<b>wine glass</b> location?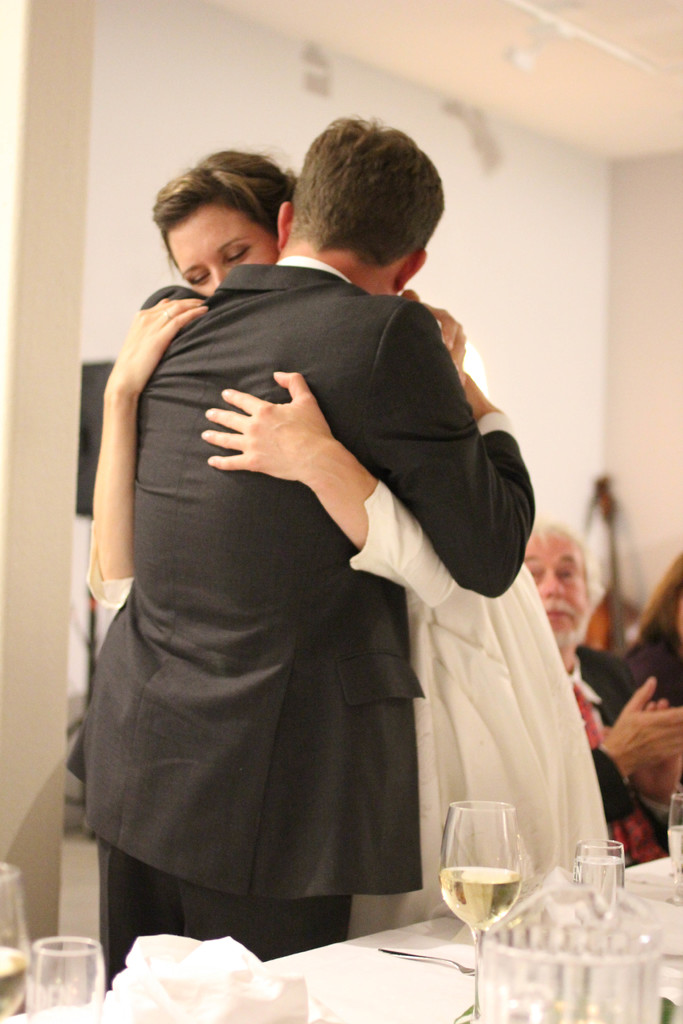
665,791,682,898
